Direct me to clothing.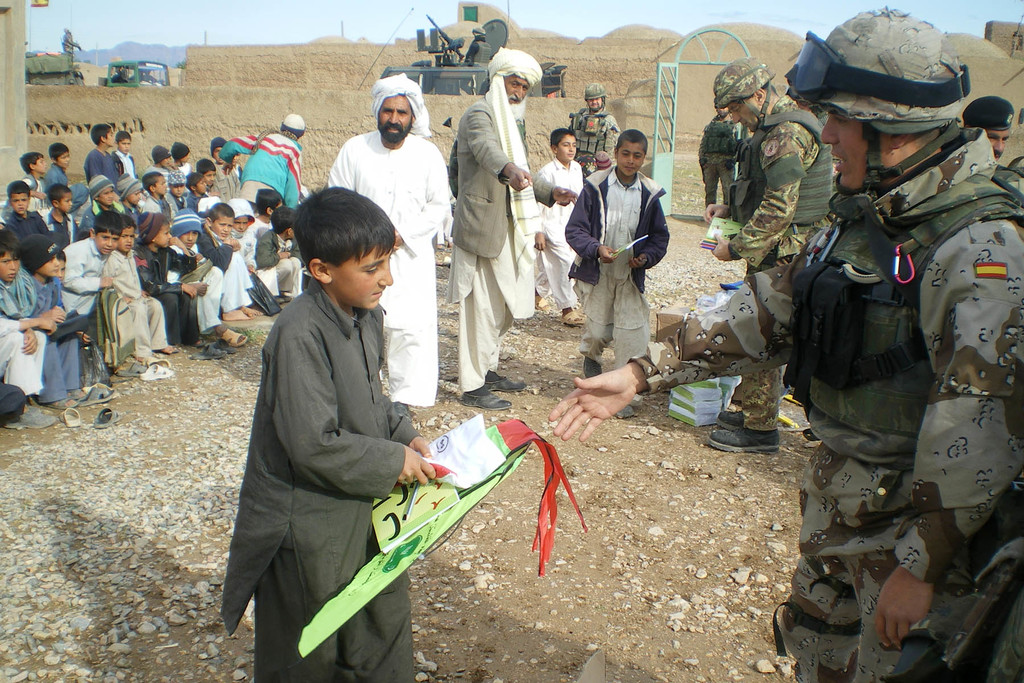
Direction: (223,202,458,652).
